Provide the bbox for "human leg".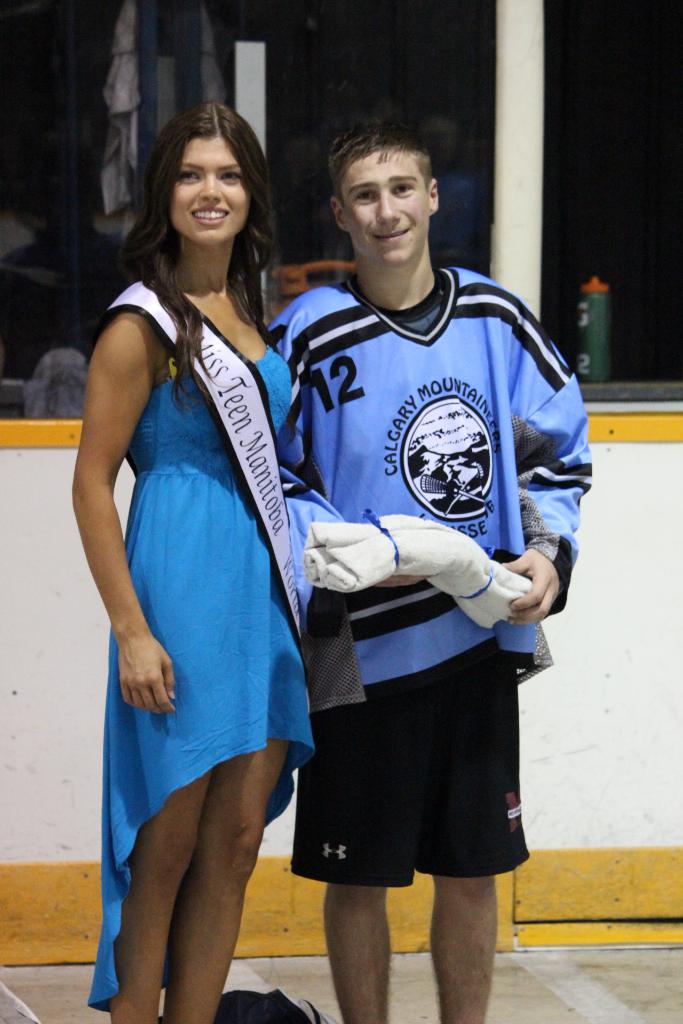
(x1=106, y1=566, x2=222, y2=1023).
